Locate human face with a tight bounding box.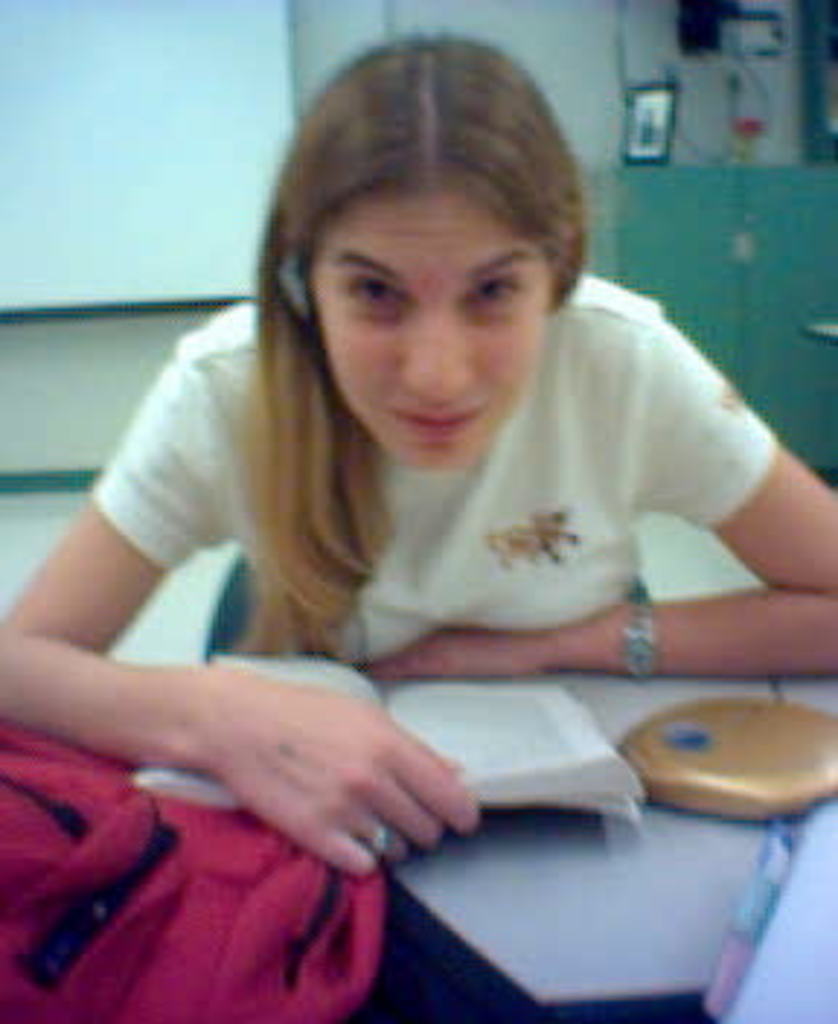
(left=320, top=186, right=553, bottom=465).
